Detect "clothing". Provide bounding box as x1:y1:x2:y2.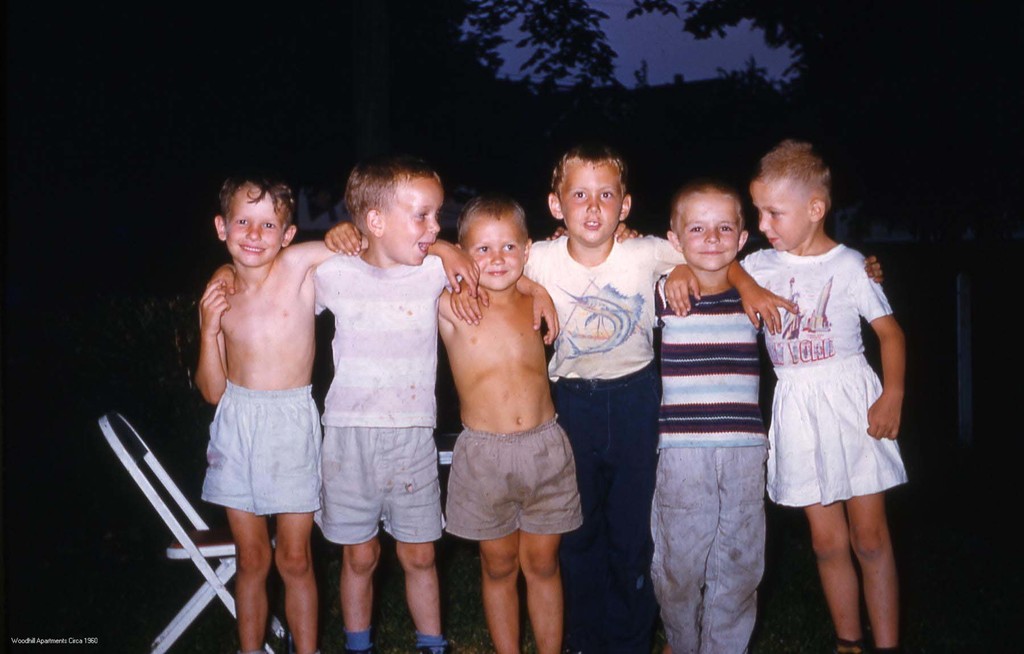
437:419:596:548.
